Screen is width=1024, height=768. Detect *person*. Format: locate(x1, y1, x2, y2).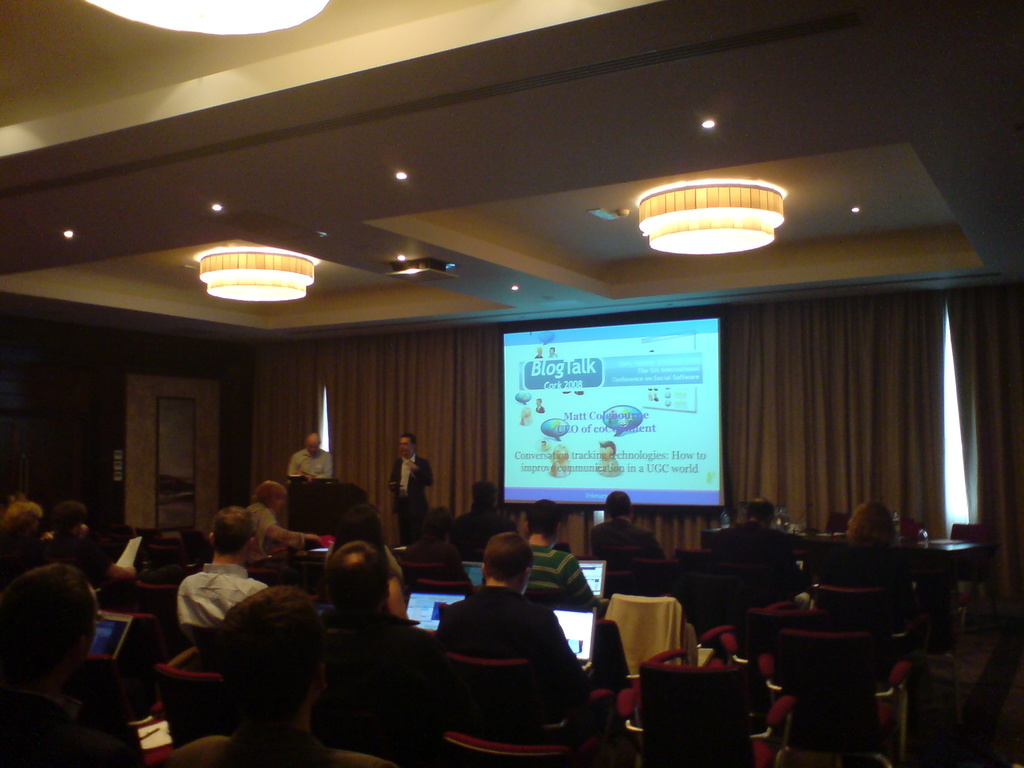
locate(534, 396, 543, 412).
